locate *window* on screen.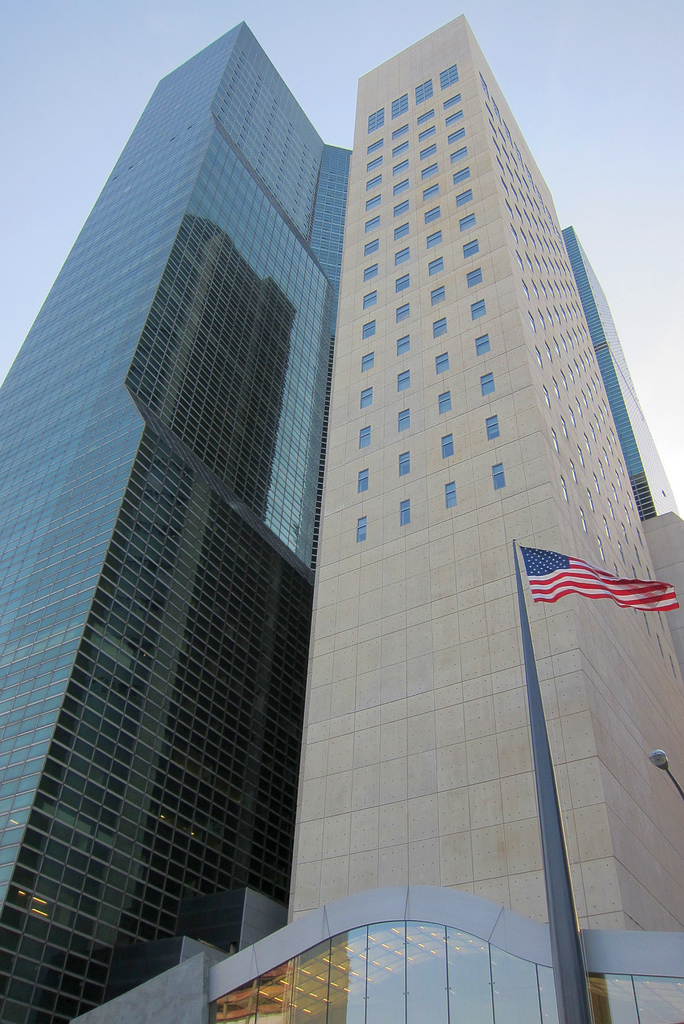
On screen at 422/204/438/222.
